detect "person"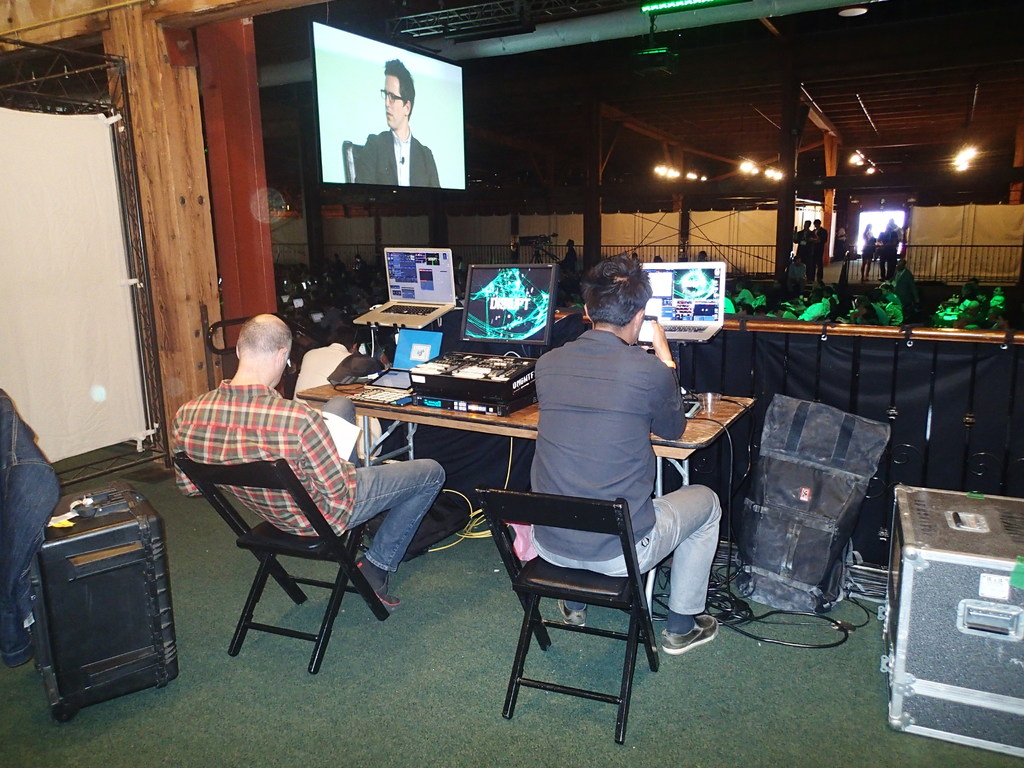
bbox(354, 58, 441, 185)
